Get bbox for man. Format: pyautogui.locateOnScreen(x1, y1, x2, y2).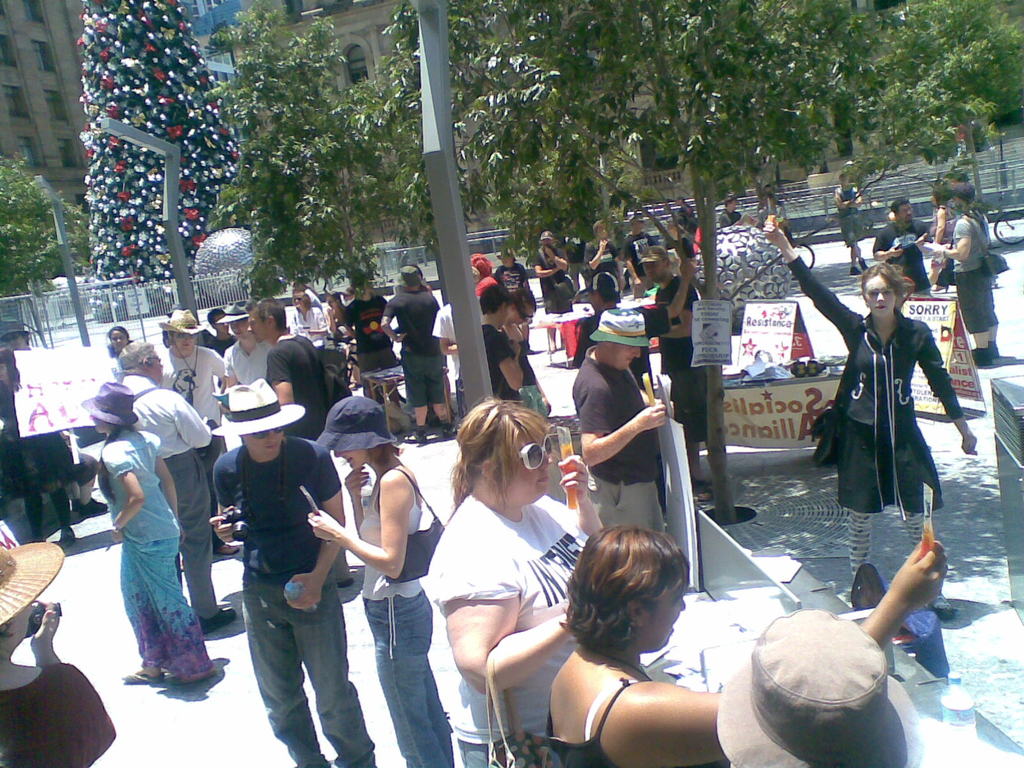
pyautogui.locateOnScreen(530, 232, 567, 361).
